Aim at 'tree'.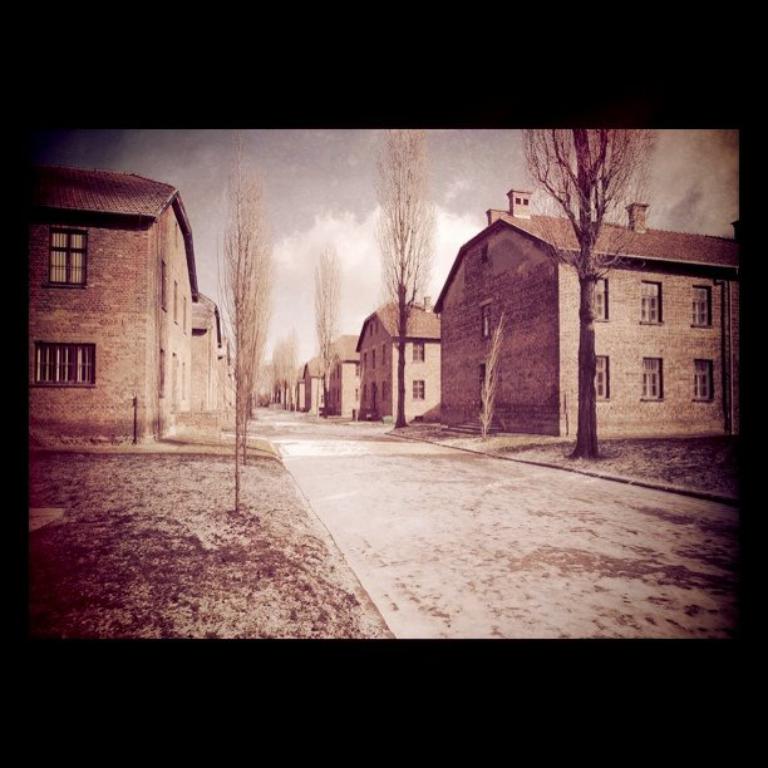
Aimed at (215, 127, 277, 507).
